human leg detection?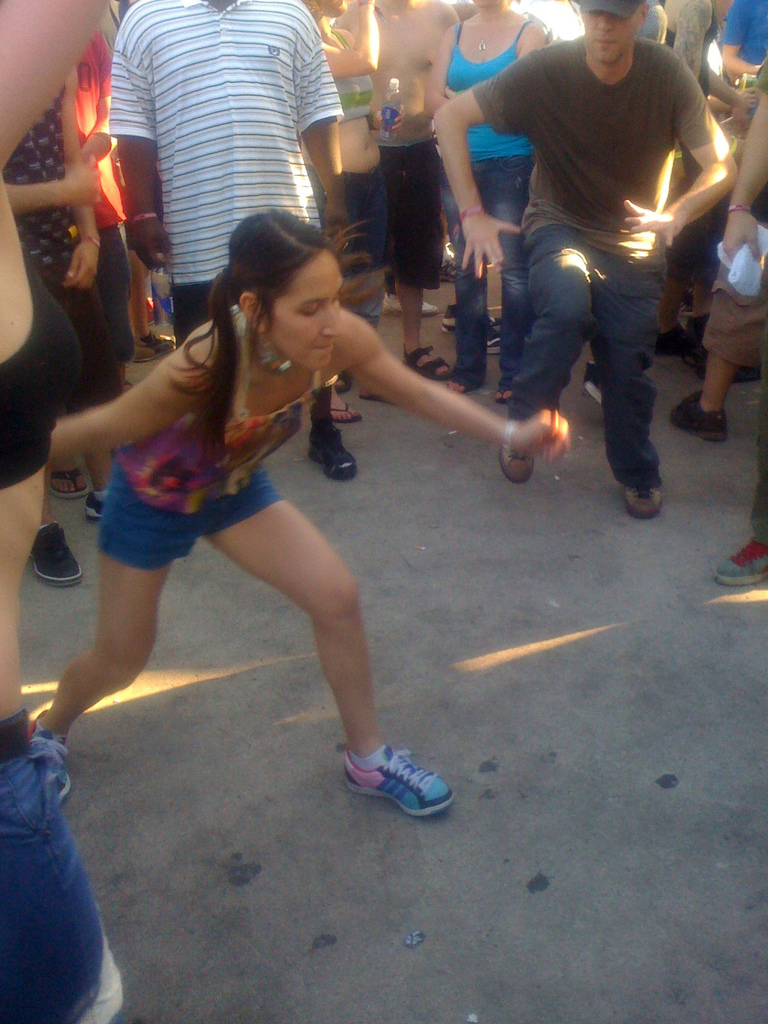
rect(516, 237, 590, 486)
